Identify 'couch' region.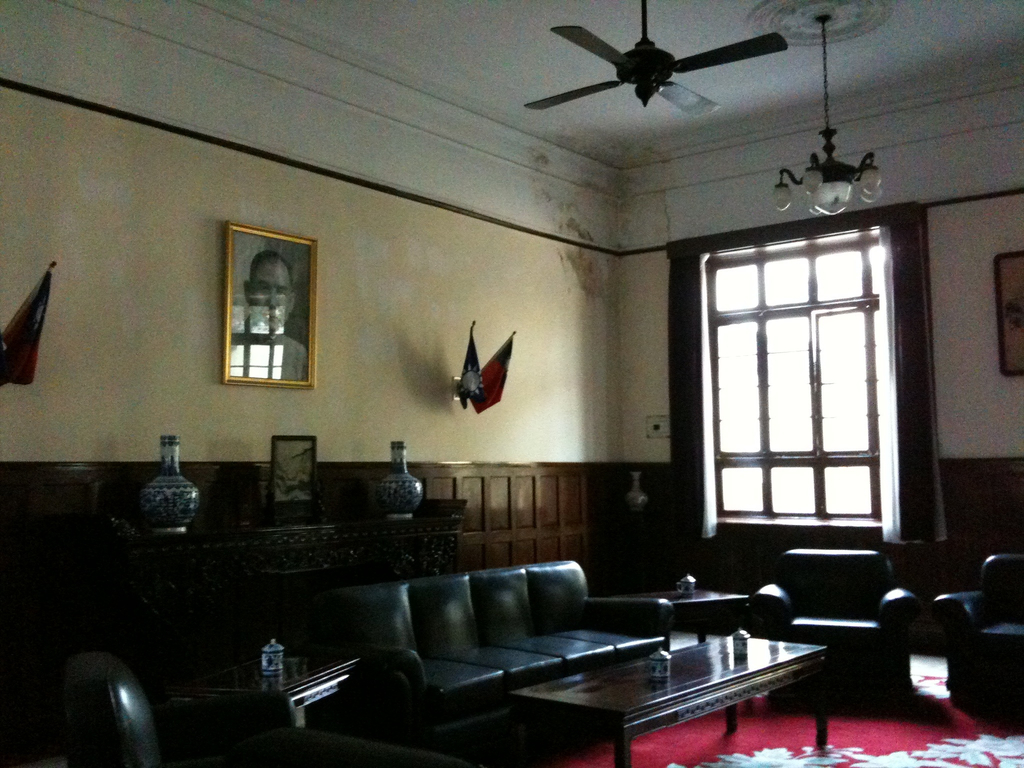
Region: 332/553/675/732.
